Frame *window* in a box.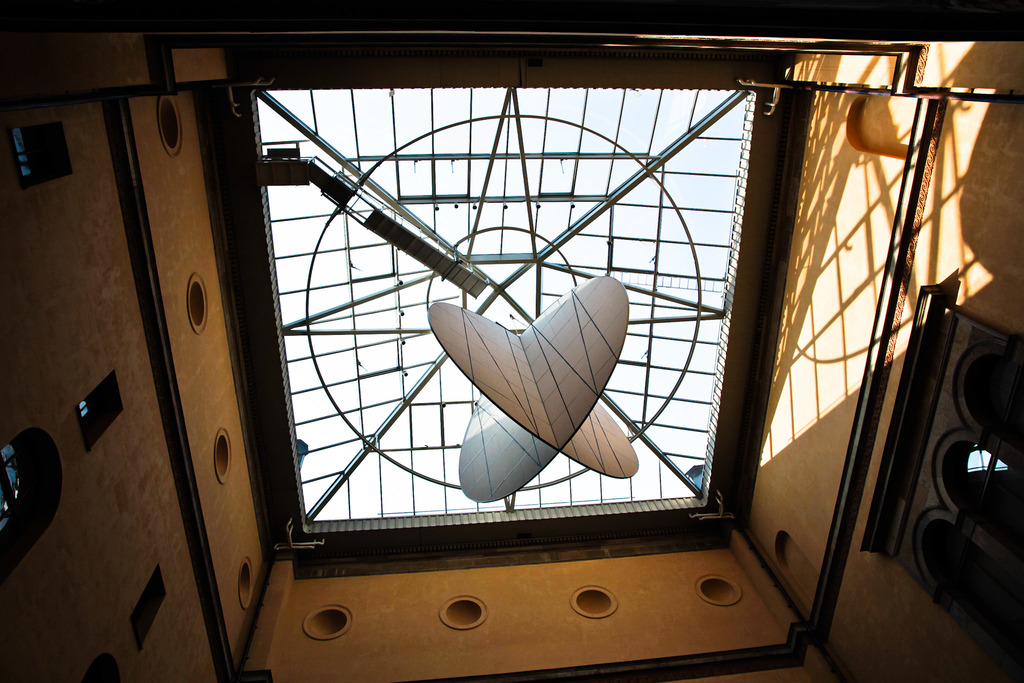
box=[15, 122, 74, 186].
